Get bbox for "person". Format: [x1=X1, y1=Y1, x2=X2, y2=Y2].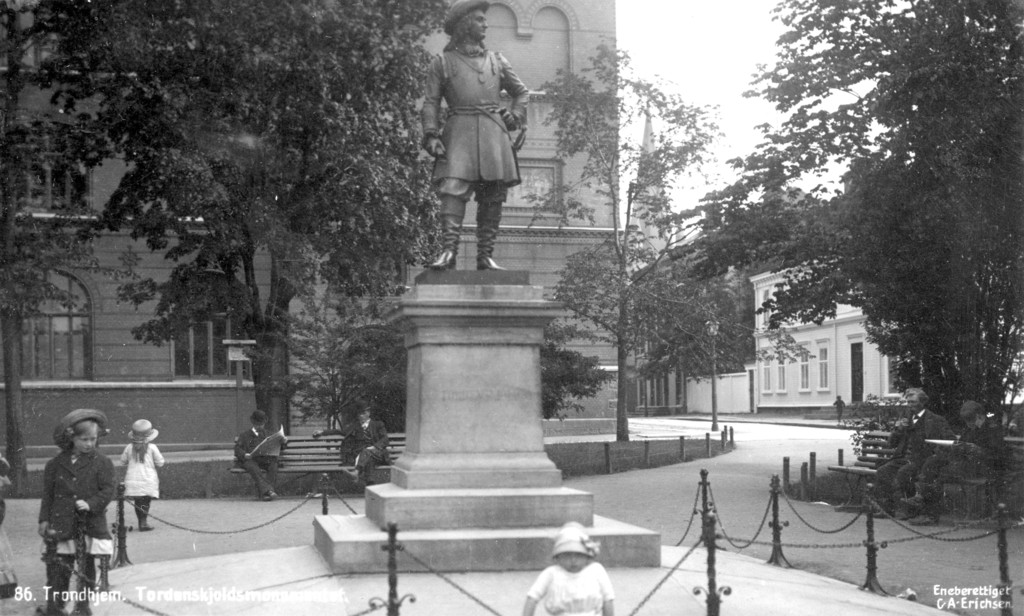
[x1=222, y1=407, x2=296, y2=501].
